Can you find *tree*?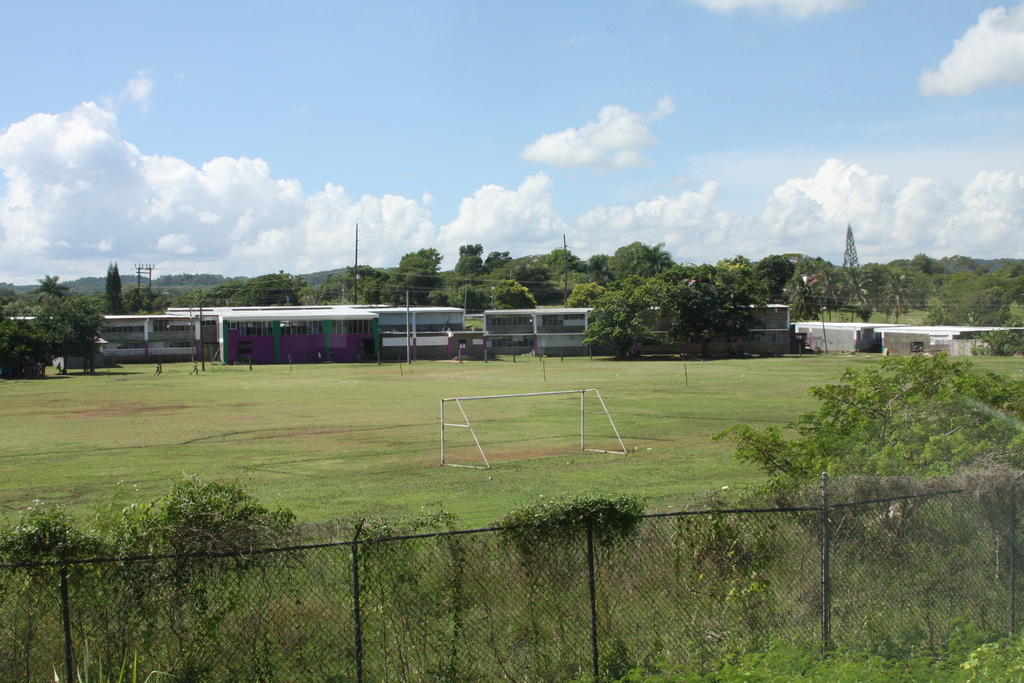
Yes, bounding box: 918:275:1014:338.
